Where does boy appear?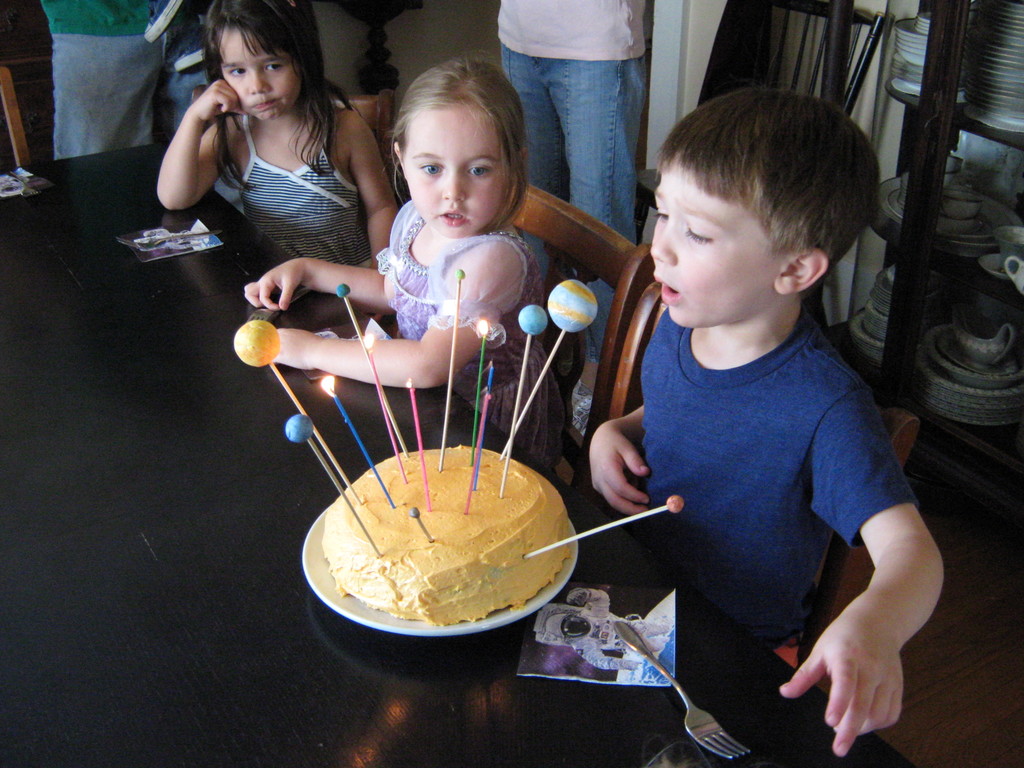
Appears at (x1=577, y1=83, x2=922, y2=751).
